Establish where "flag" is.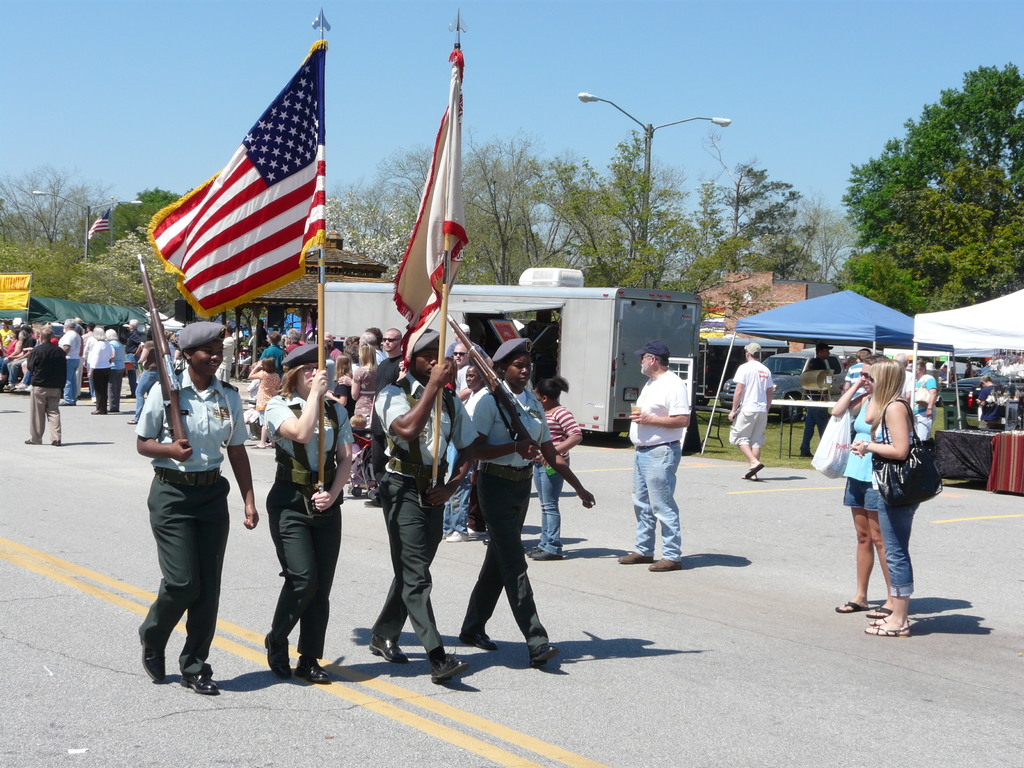
Established at bbox=(152, 36, 332, 337).
